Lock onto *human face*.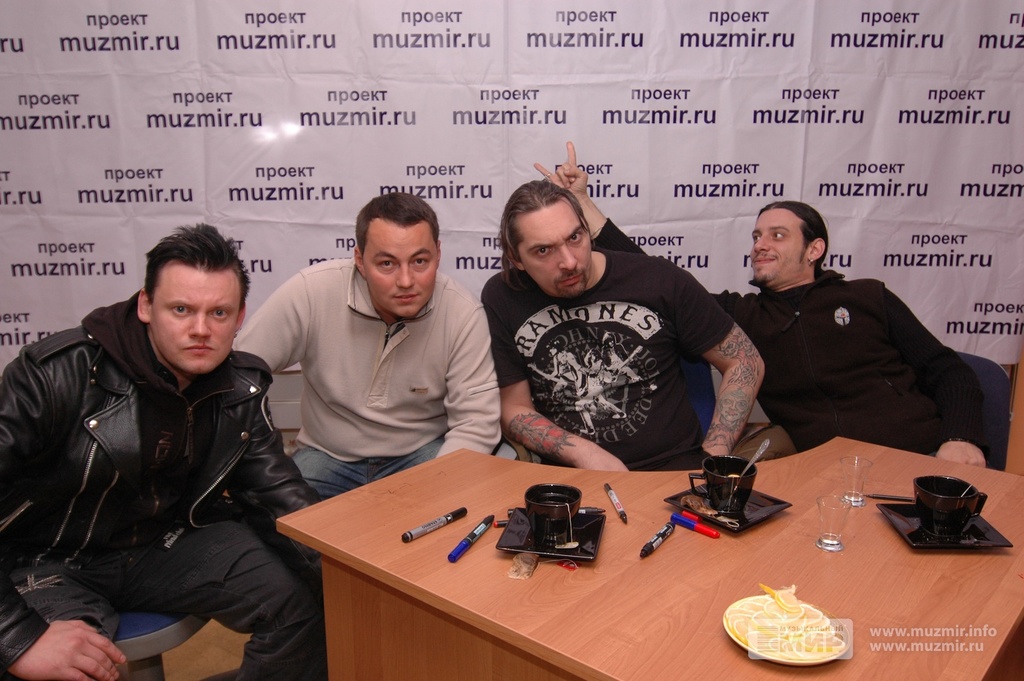
Locked: left=364, top=230, right=440, bottom=316.
